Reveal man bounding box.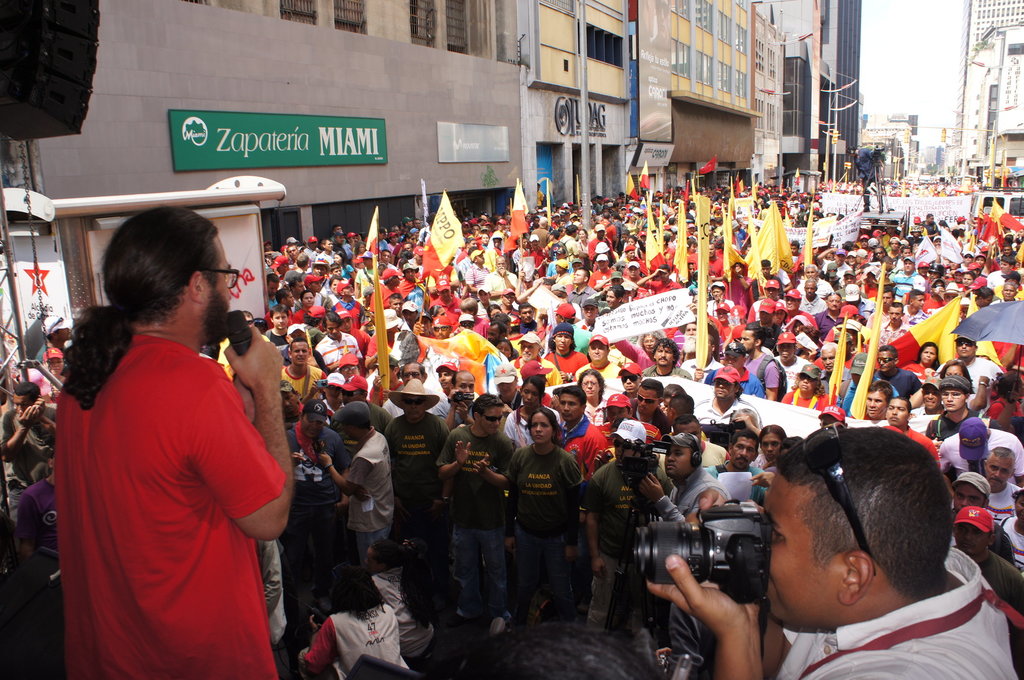
Revealed: crop(0, 380, 59, 529).
